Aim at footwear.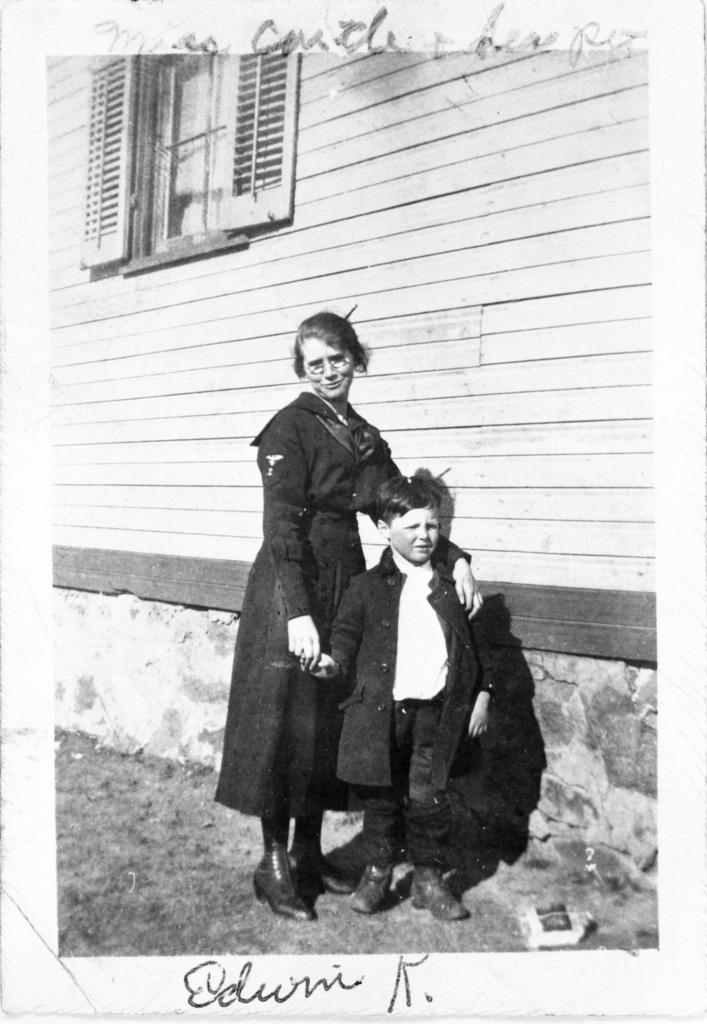
Aimed at l=348, t=858, r=397, b=914.
